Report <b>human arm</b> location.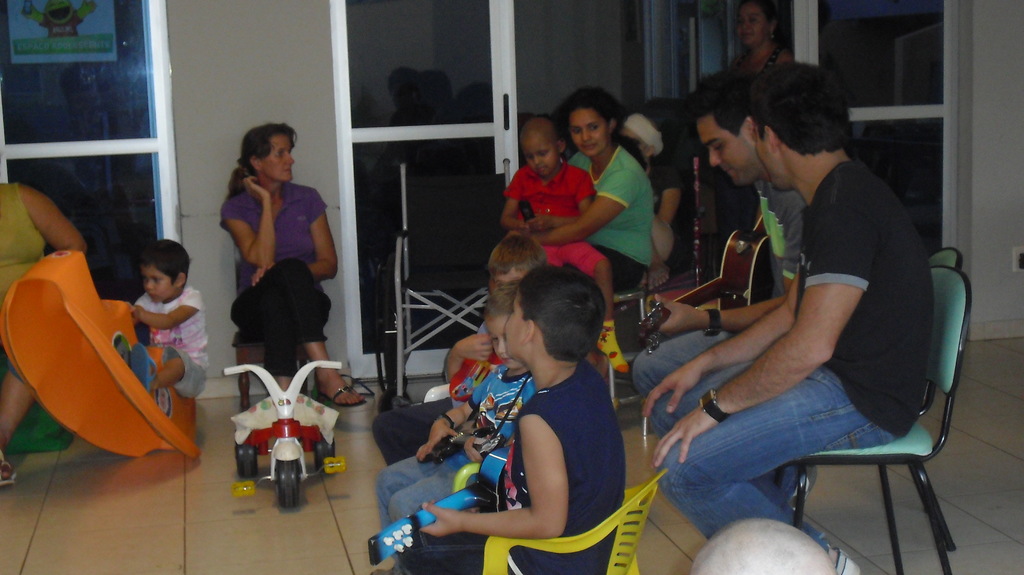
Report: Rect(533, 160, 632, 250).
